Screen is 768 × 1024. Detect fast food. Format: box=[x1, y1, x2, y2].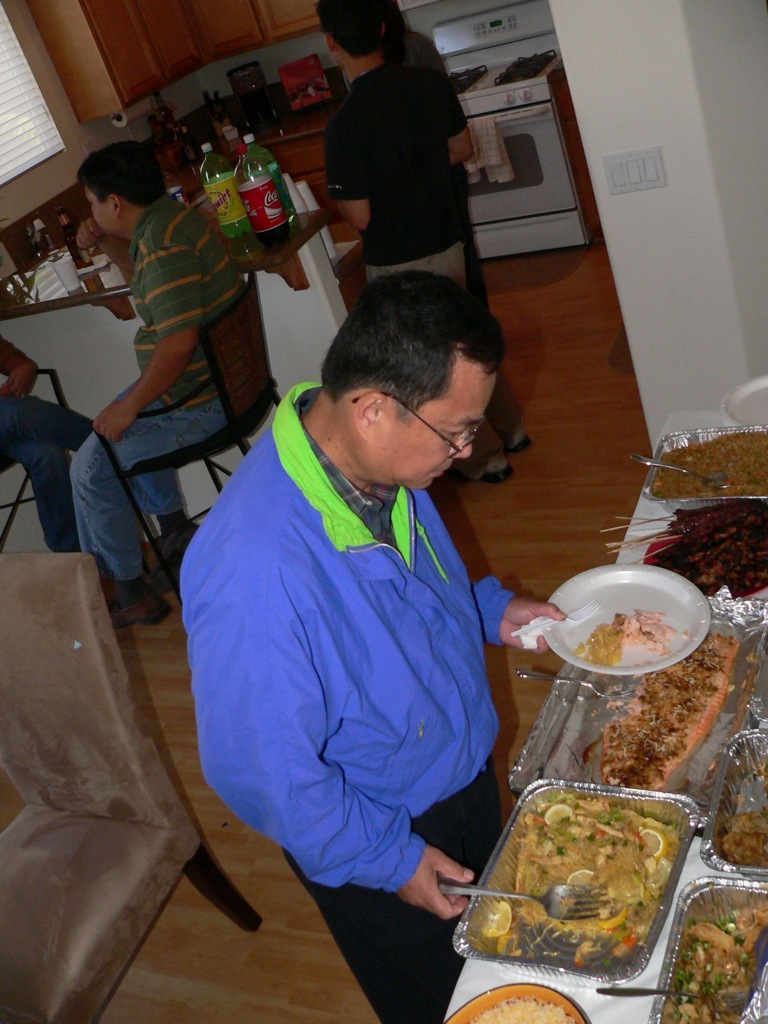
box=[486, 789, 686, 969].
